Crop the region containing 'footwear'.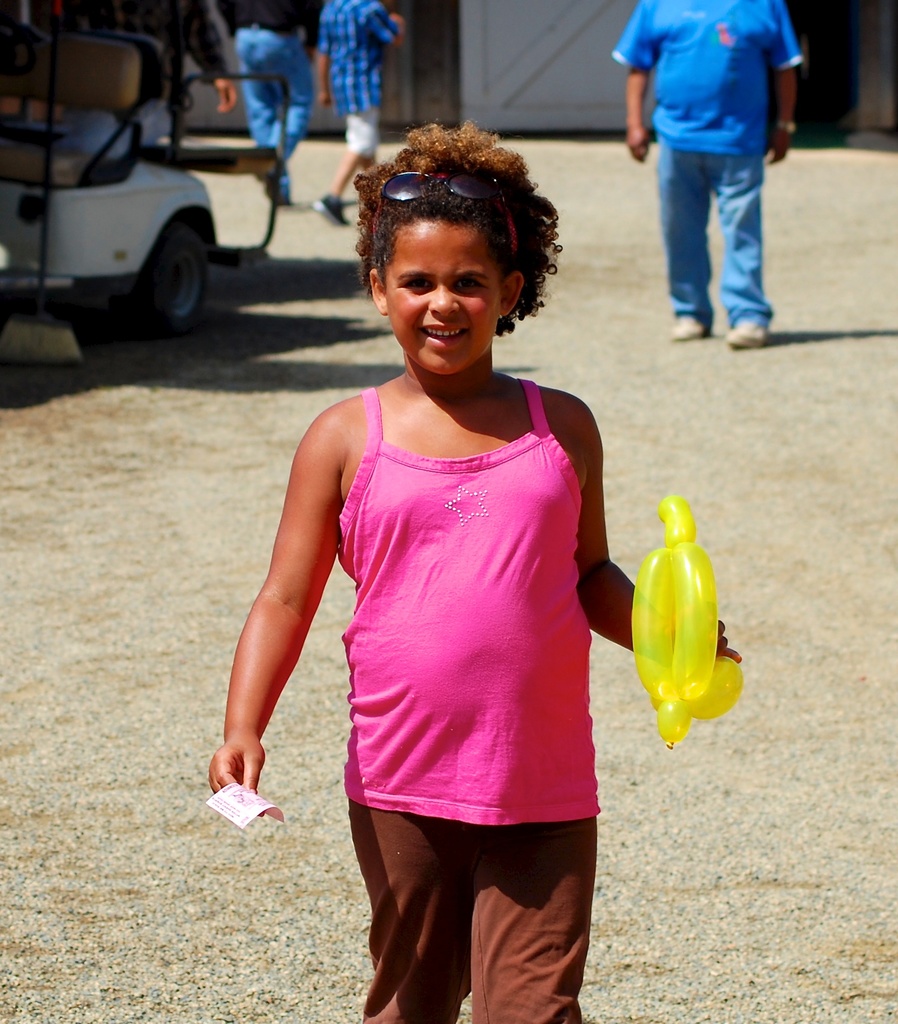
Crop region: select_region(666, 312, 703, 339).
